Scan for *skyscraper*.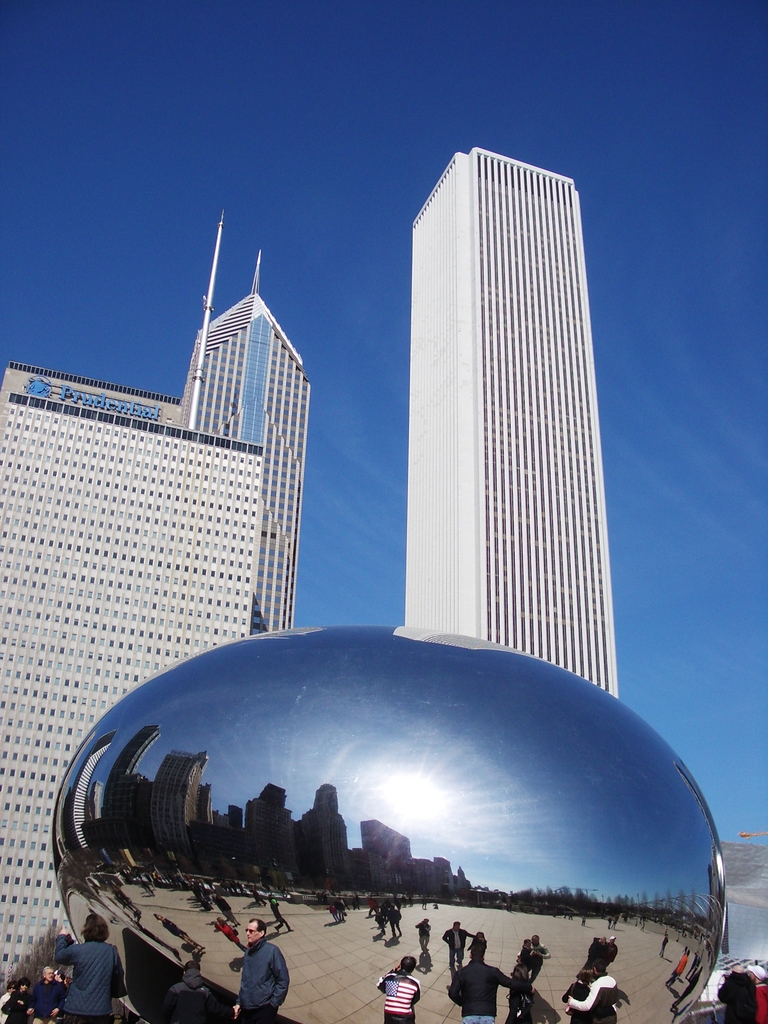
Scan result: rect(0, 208, 317, 983).
